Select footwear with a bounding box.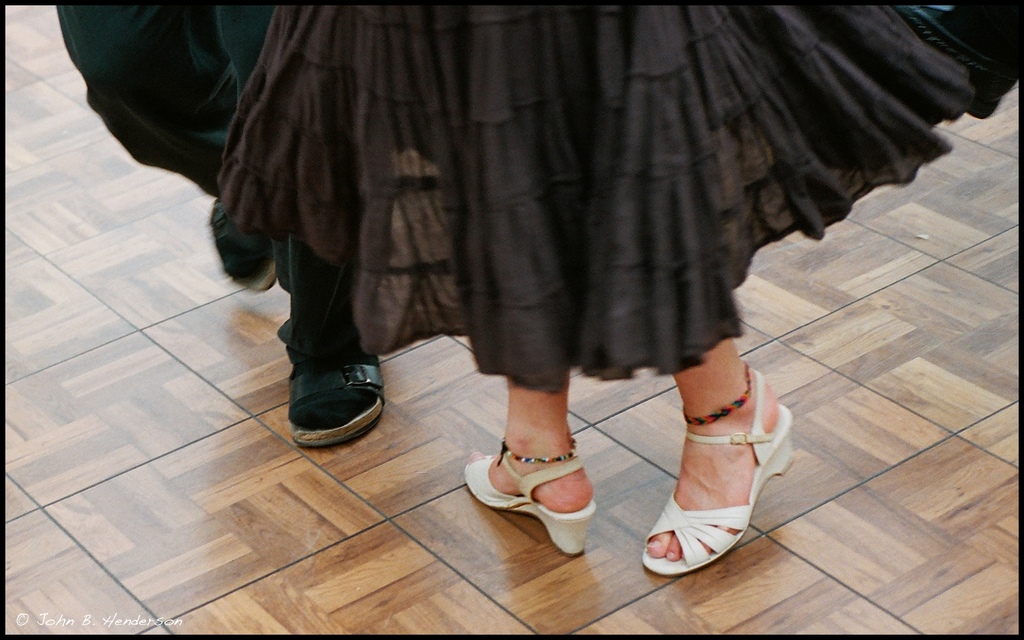
l=639, t=362, r=804, b=577.
